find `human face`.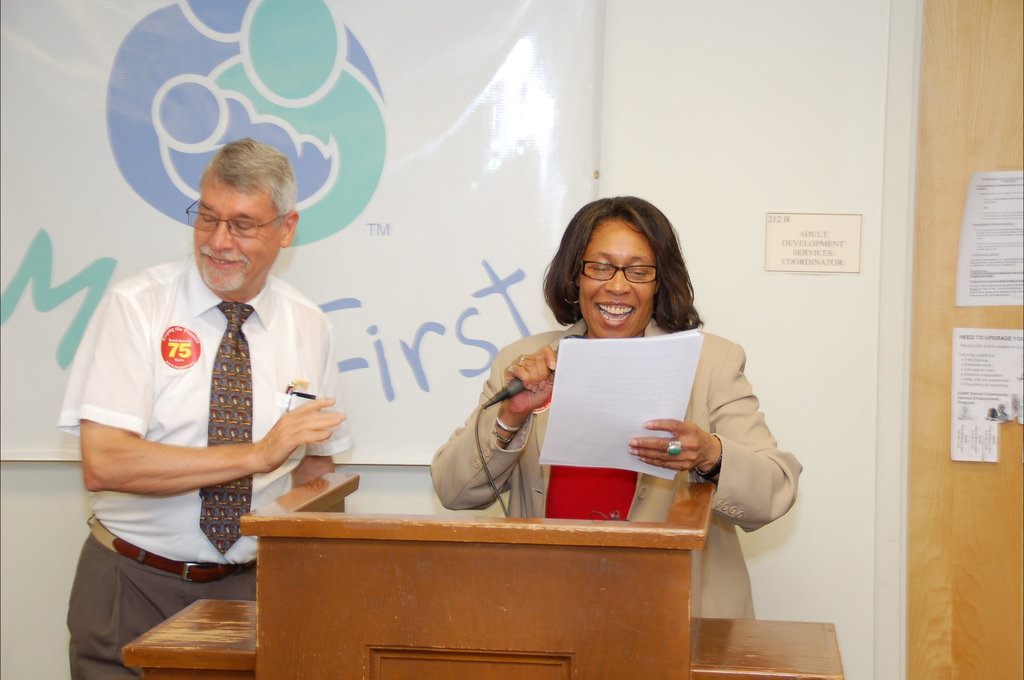
region(193, 176, 280, 298).
